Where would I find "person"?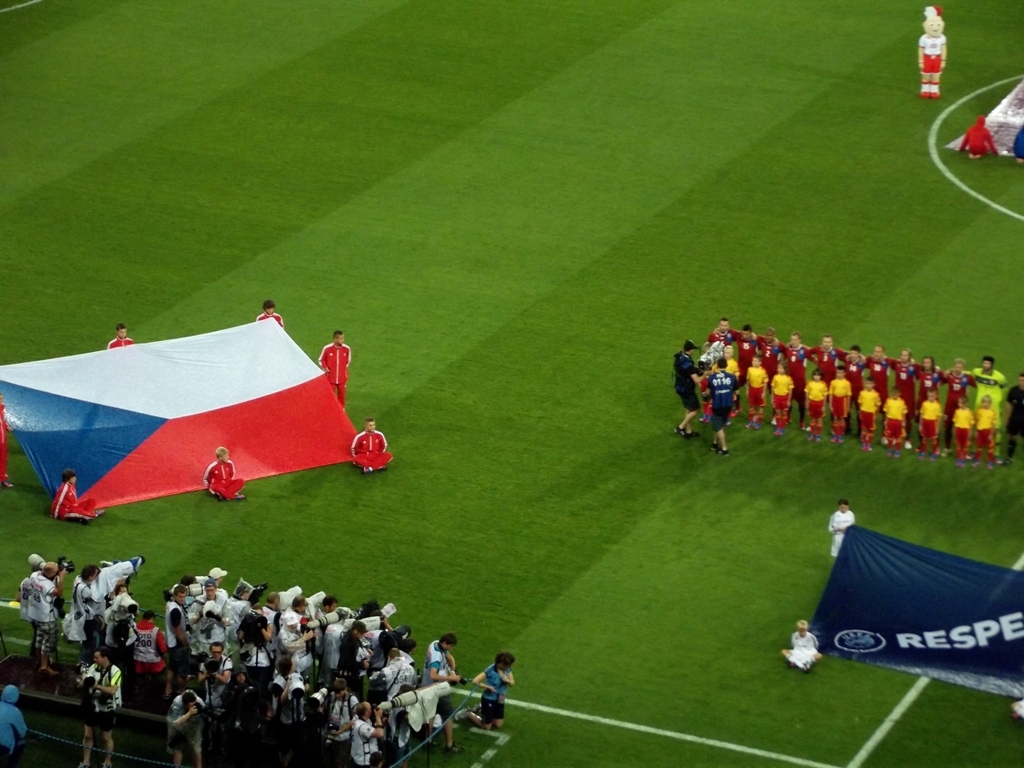
At region(347, 698, 378, 767).
